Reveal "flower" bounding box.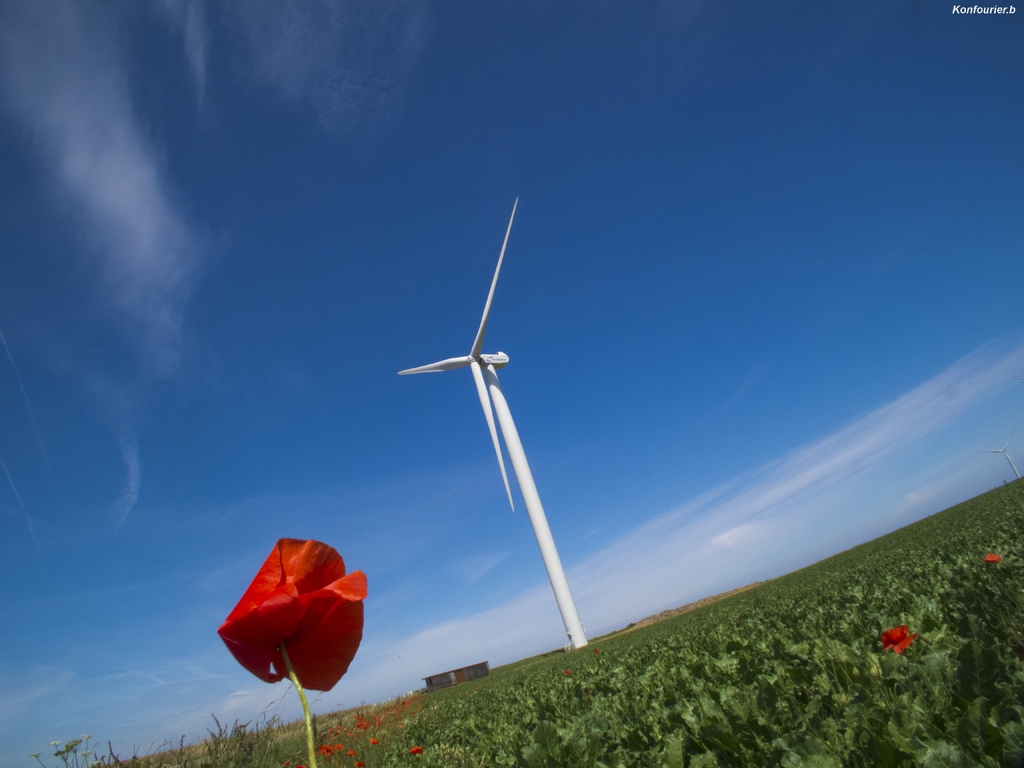
Revealed: {"x1": 356, "y1": 760, "x2": 369, "y2": 767}.
